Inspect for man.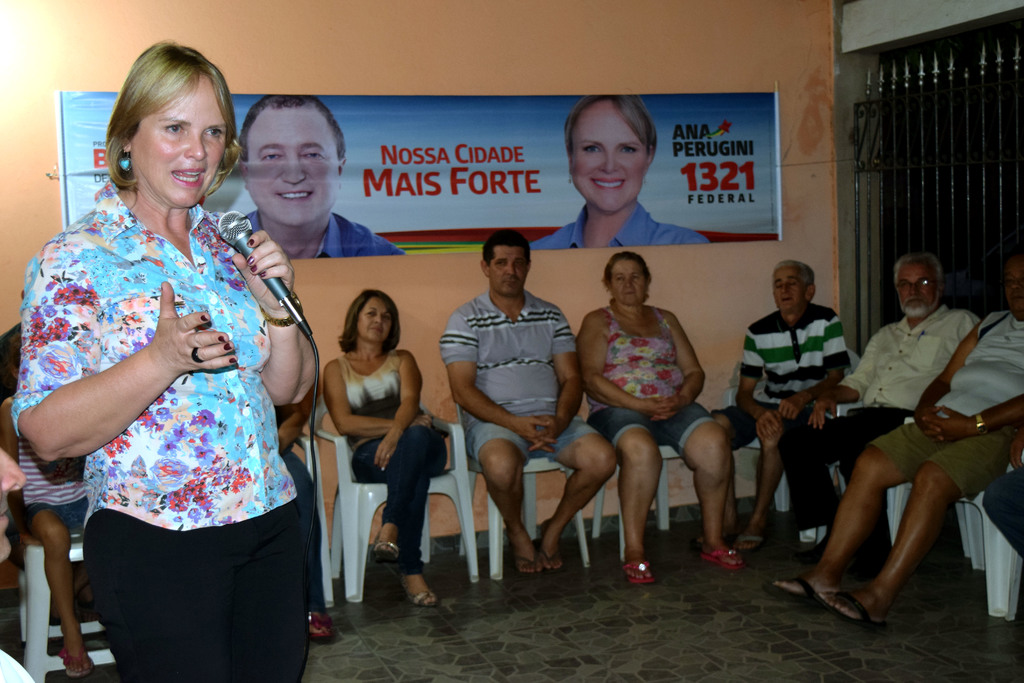
Inspection: select_region(244, 95, 400, 265).
